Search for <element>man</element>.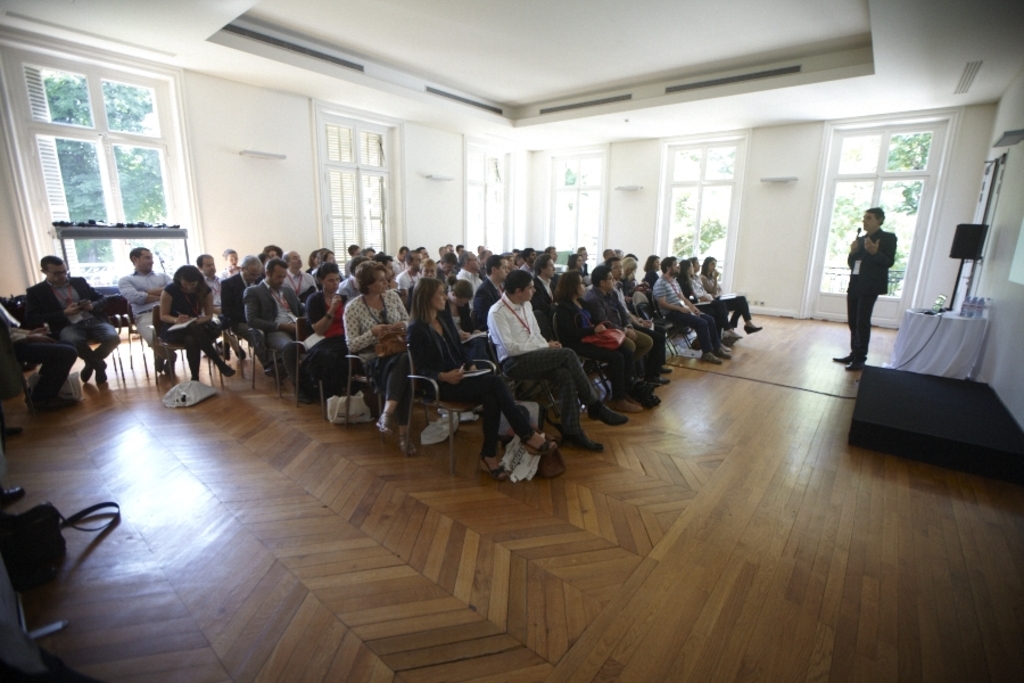
Found at rect(652, 257, 734, 365).
